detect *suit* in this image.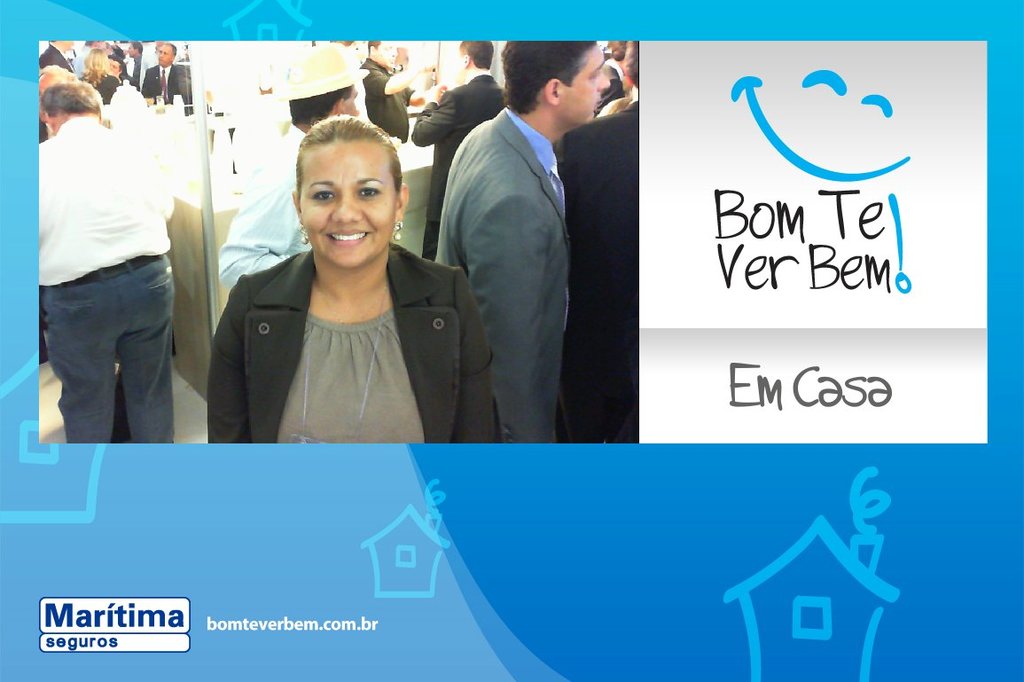
Detection: (435, 110, 570, 449).
